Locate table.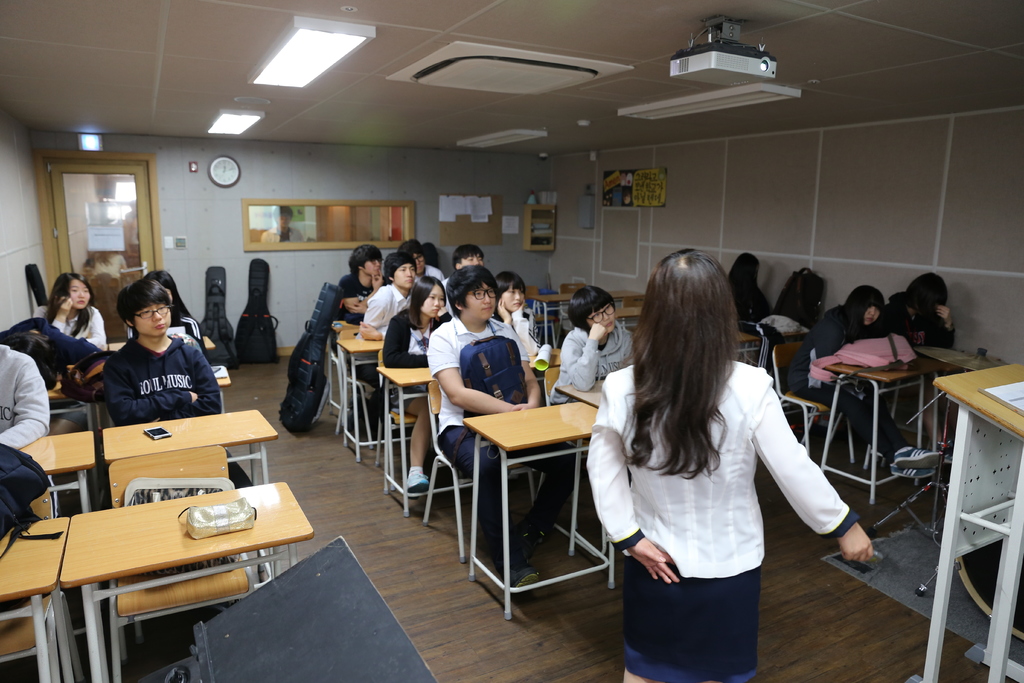
Bounding box: x1=344, y1=319, x2=424, y2=359.
